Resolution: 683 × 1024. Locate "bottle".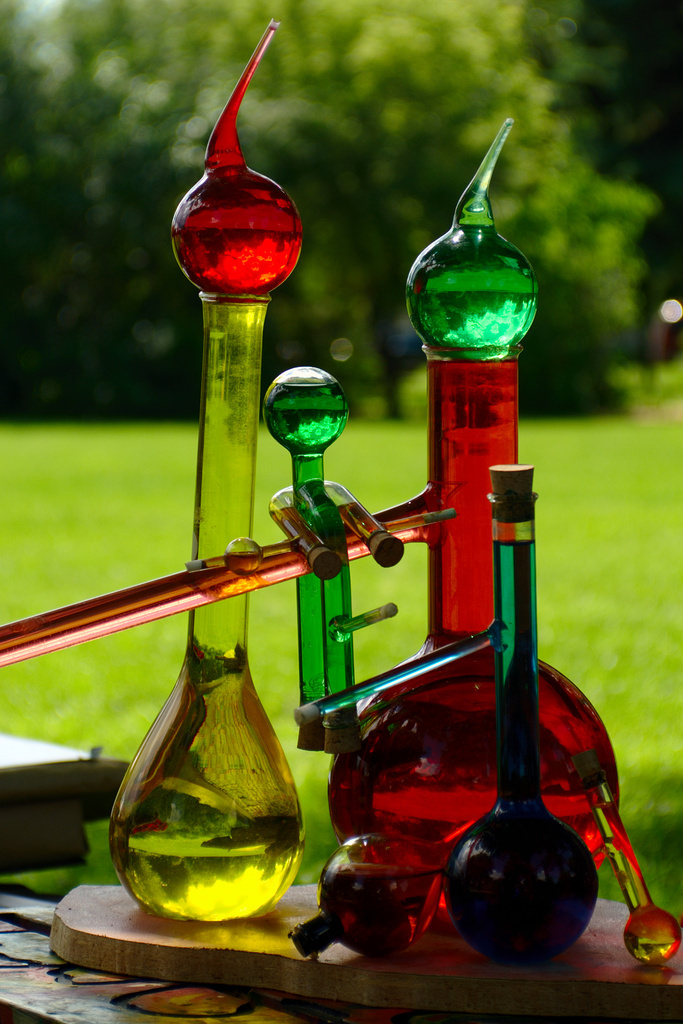
pyautogui.locateOnScreen(105, 23, 307, 924).
